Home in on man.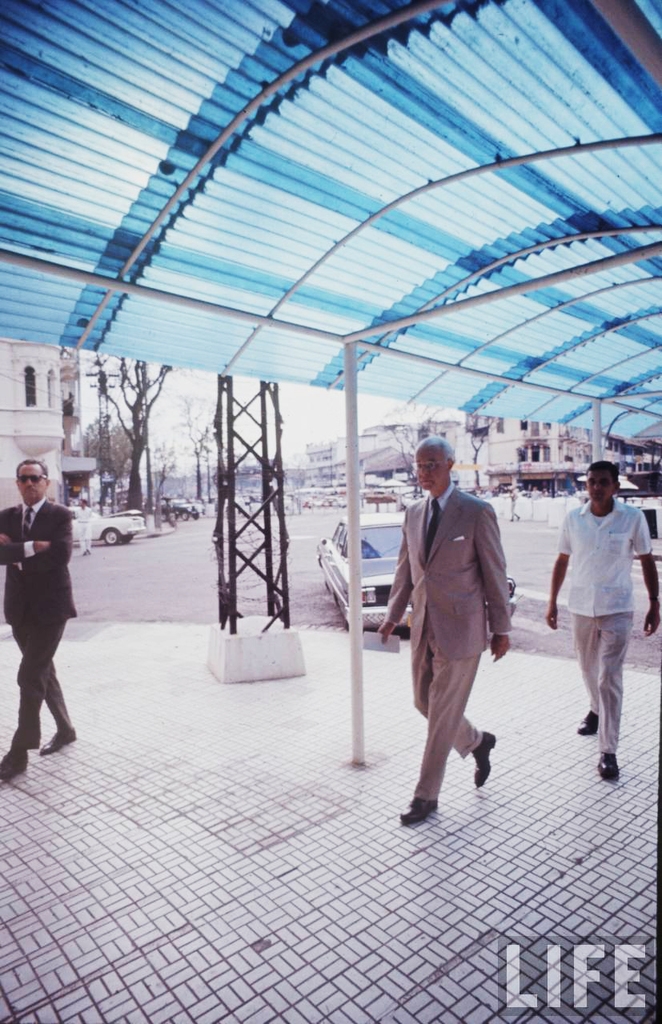
Homed in at <region>545, 460, 658, 784</region>.
